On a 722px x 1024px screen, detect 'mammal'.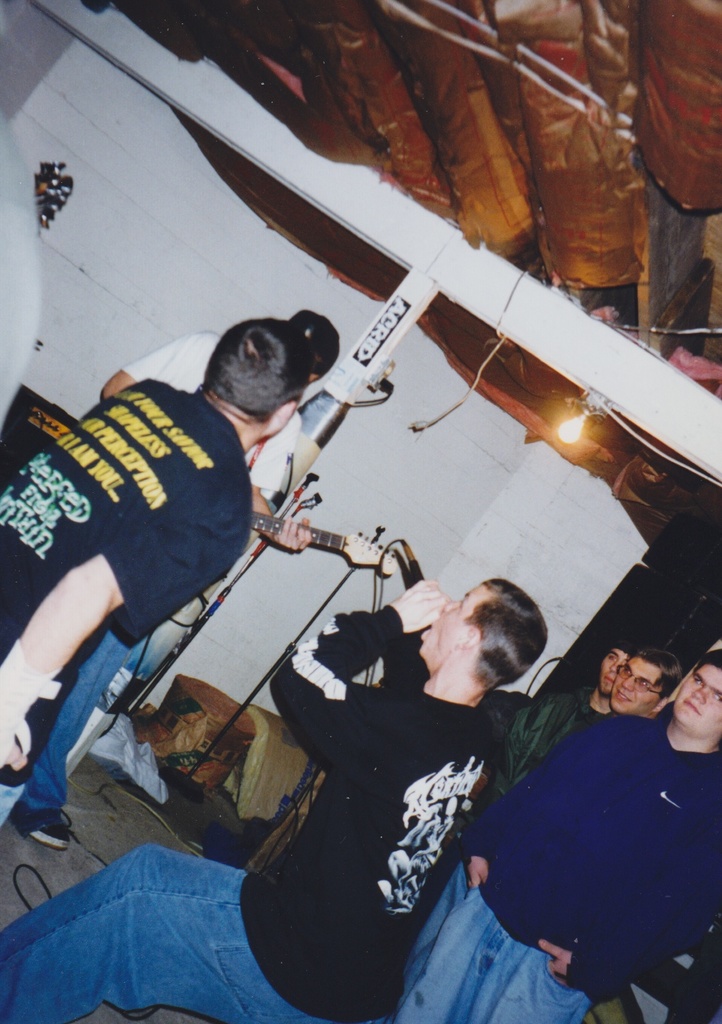
rect(0, 572, 550, 1023).
